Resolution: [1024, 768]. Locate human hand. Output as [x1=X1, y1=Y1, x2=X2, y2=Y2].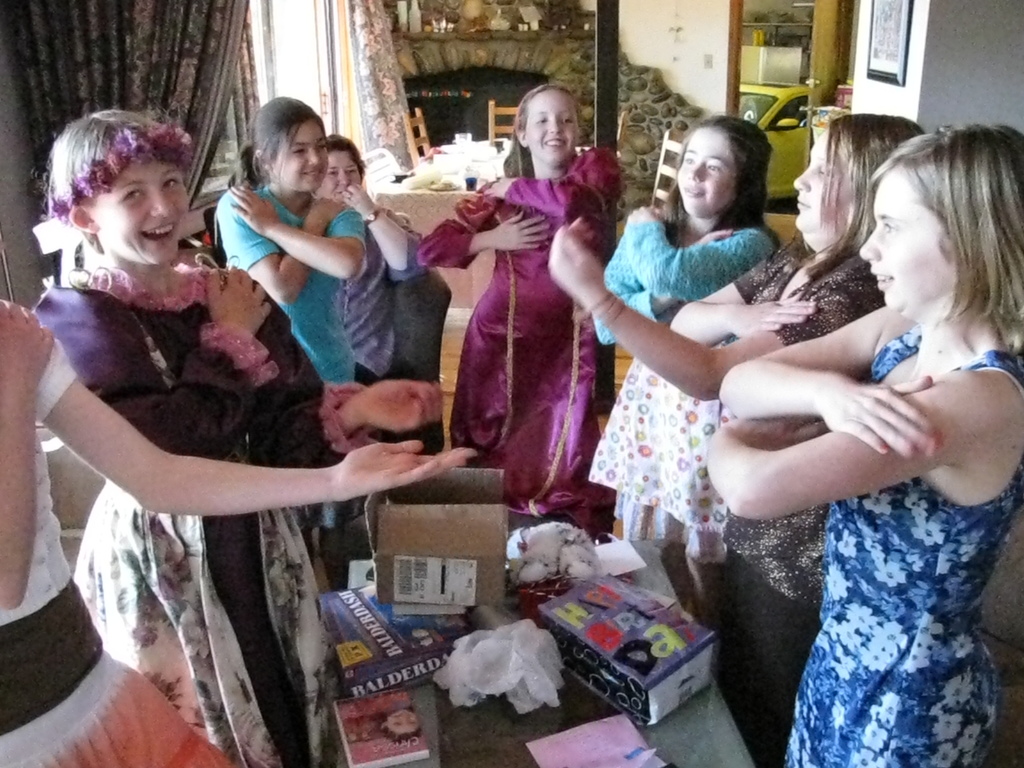
[x1=228, y1=183, x2=277, y2=240].
